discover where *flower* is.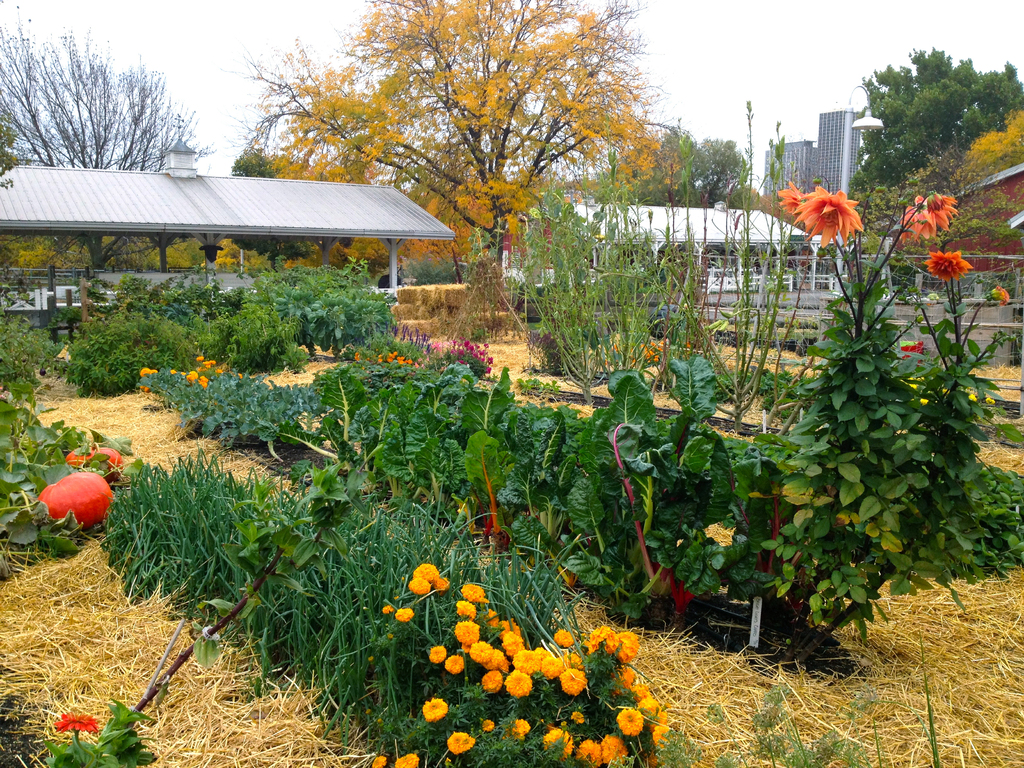
Discovered at [539, 730, 572, 761].
